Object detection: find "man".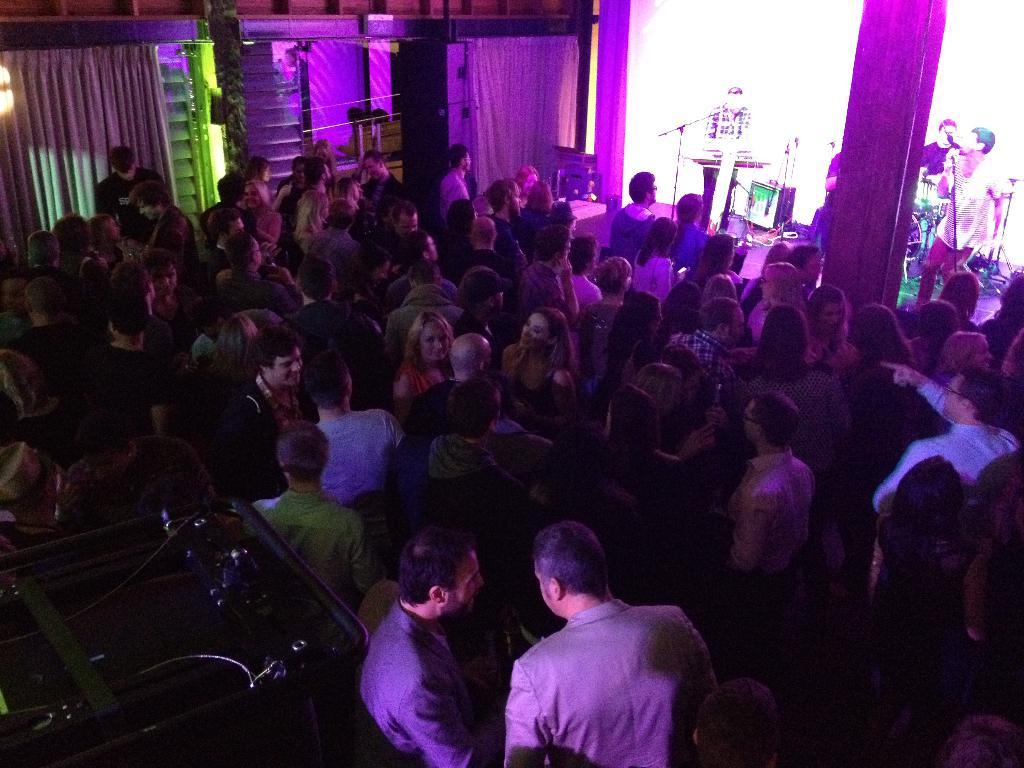
<bbox>463, 268, 513, 340</bbox>.
